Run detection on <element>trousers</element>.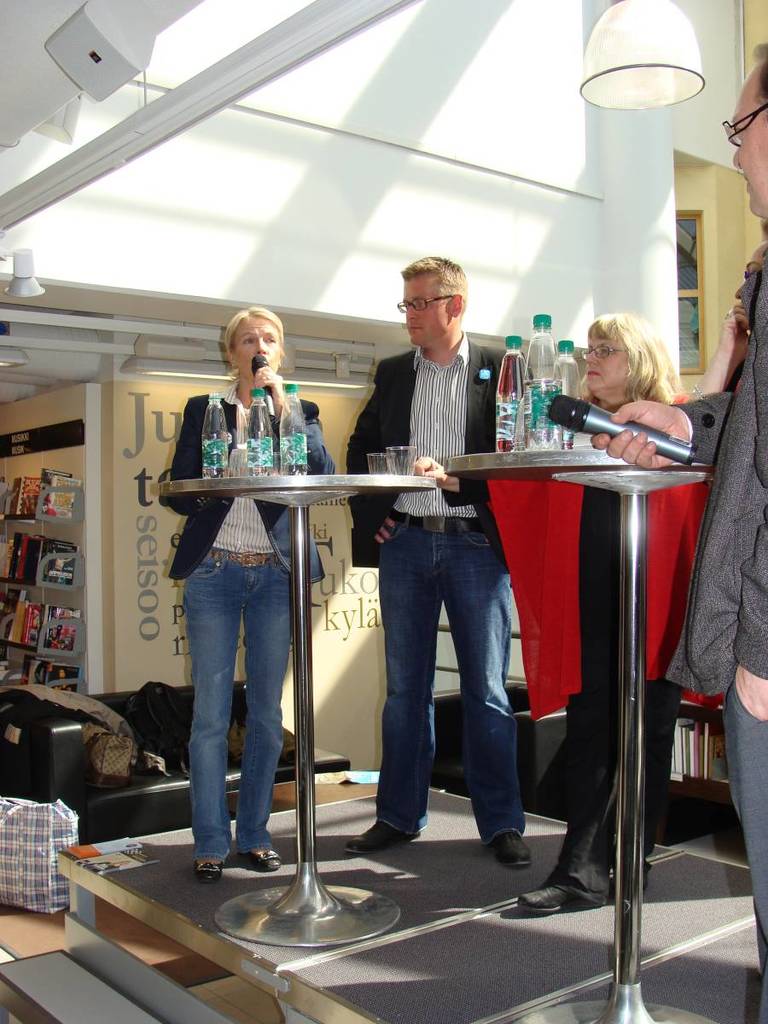
Result: region(544, 596, 685, 914).
